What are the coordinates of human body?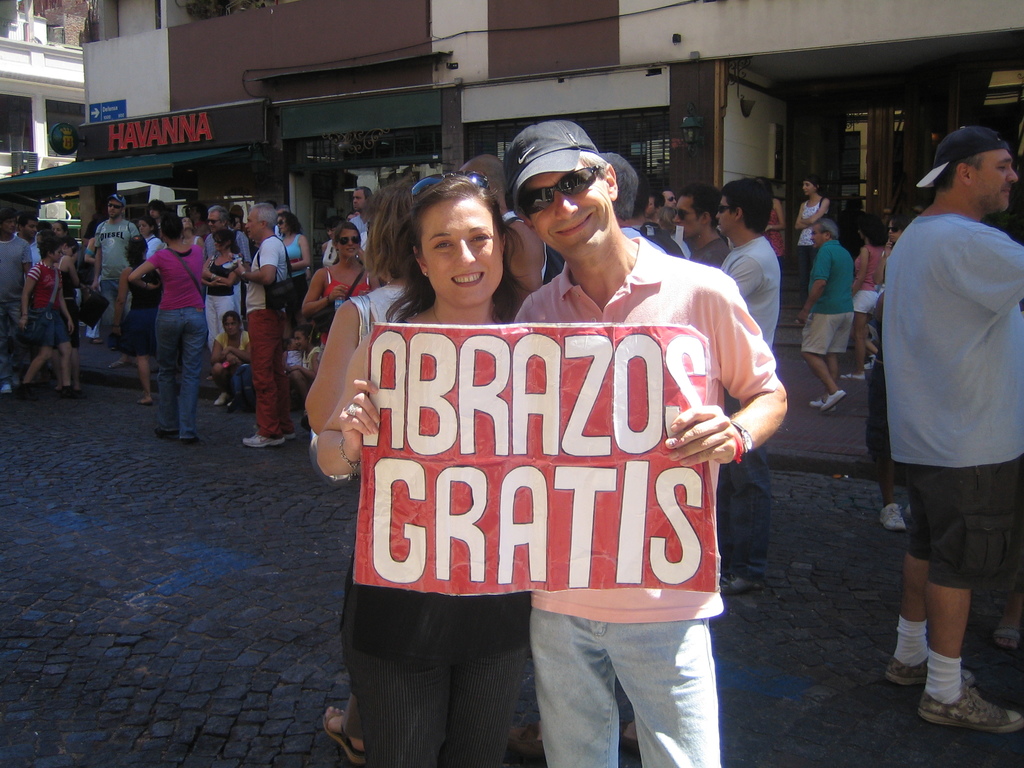
Rect(0, 193, 30, 358).
